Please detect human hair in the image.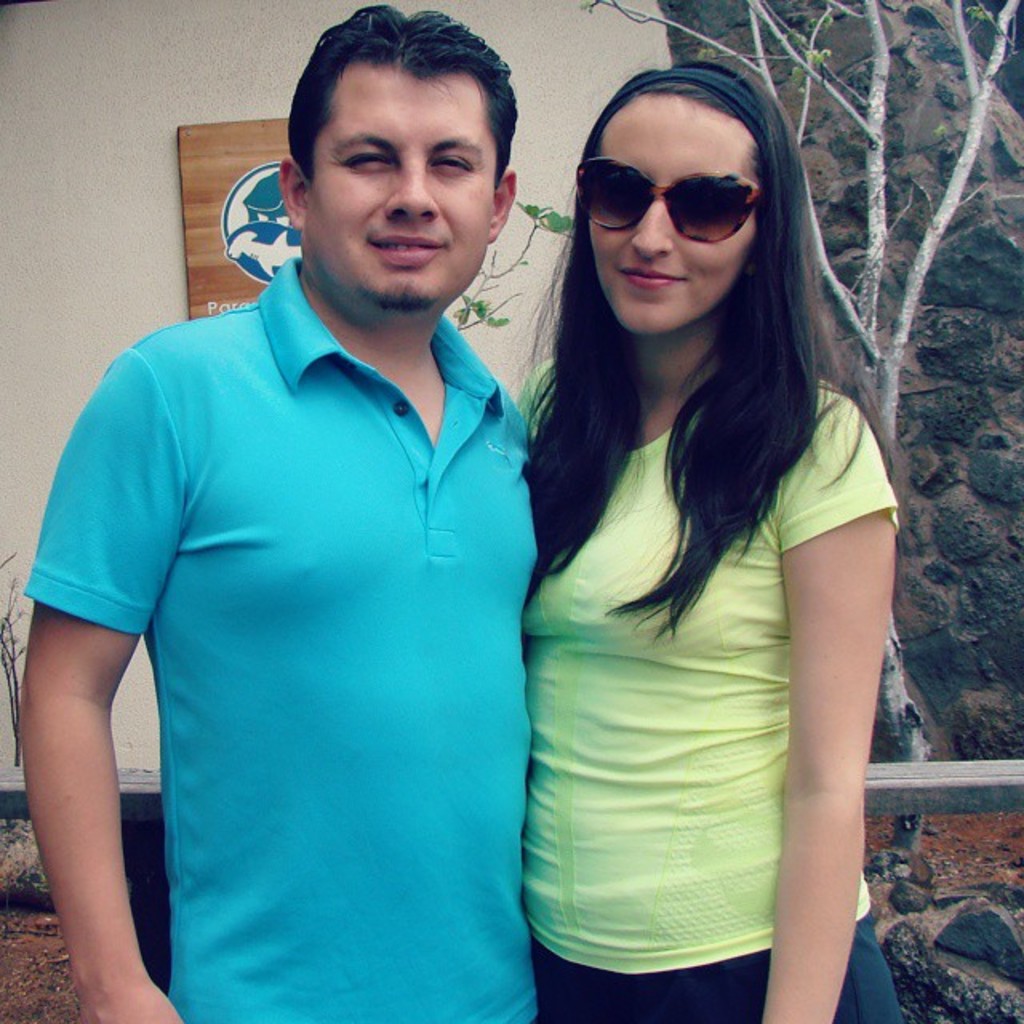
crop(286, 2, 518, 190).
